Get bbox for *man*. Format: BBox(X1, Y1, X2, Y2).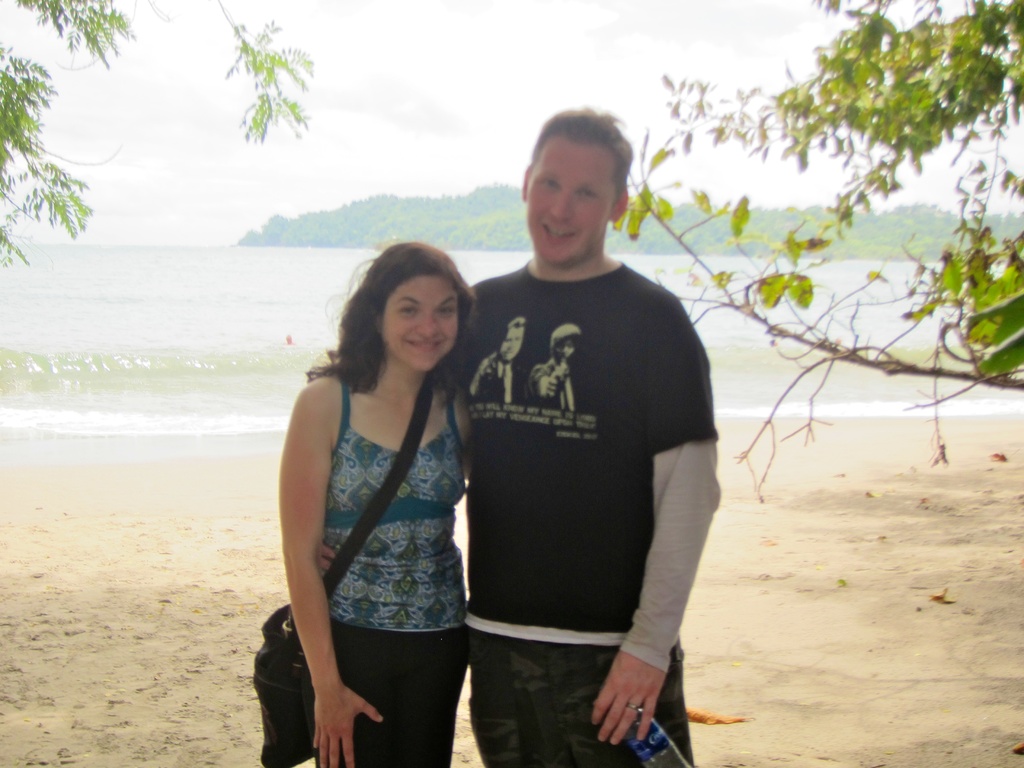
BBox(444, 111, 717, 767).
